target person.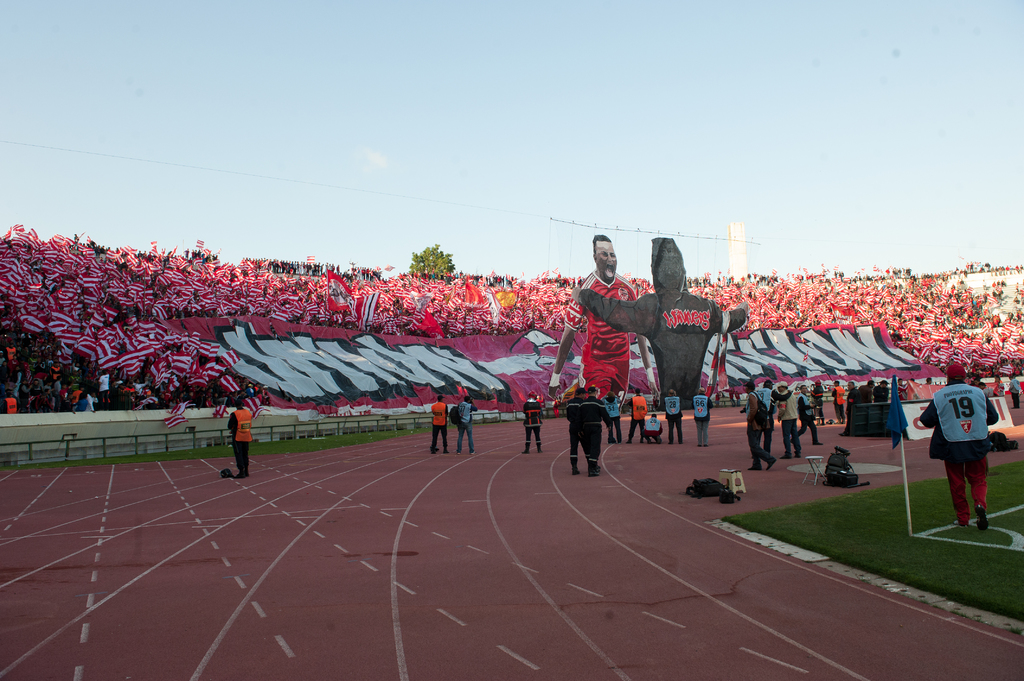
Target region: [444,390,479,449].
